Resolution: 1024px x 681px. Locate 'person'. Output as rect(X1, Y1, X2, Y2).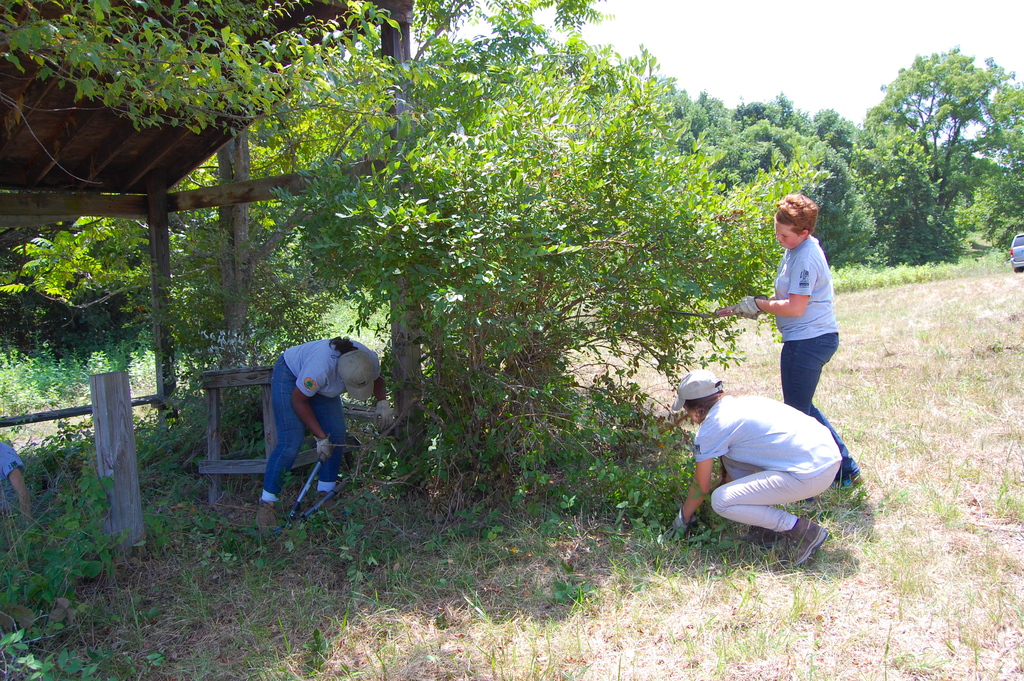
rect(716, 193, 870, 492).
